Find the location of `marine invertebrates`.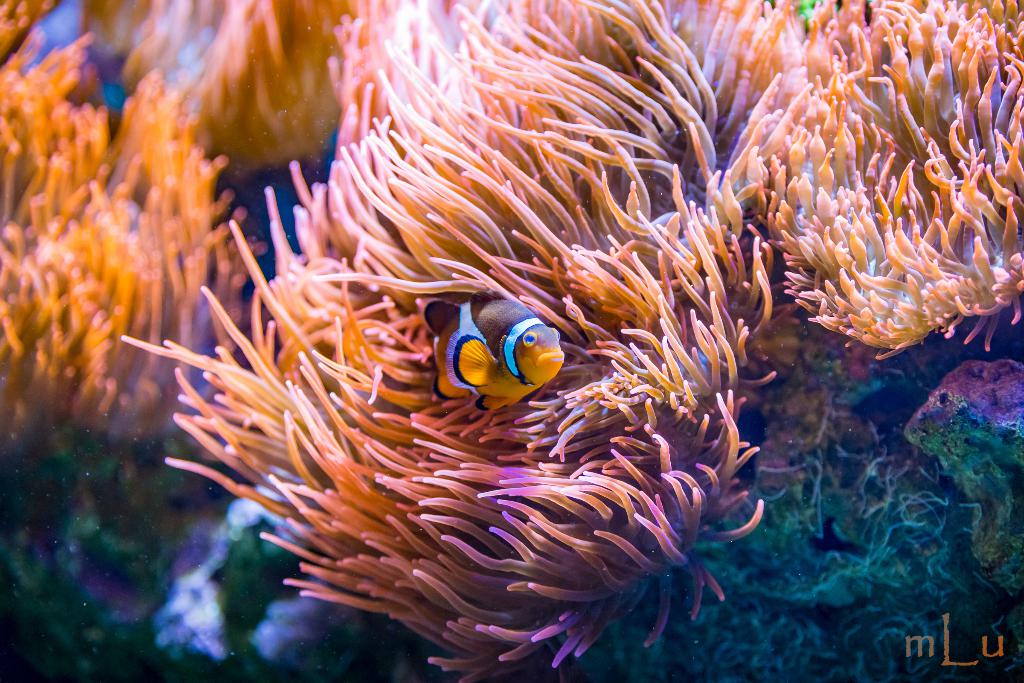
Location: {"left": 751, "top": 61, "right": 992, "bottom": 362}.
